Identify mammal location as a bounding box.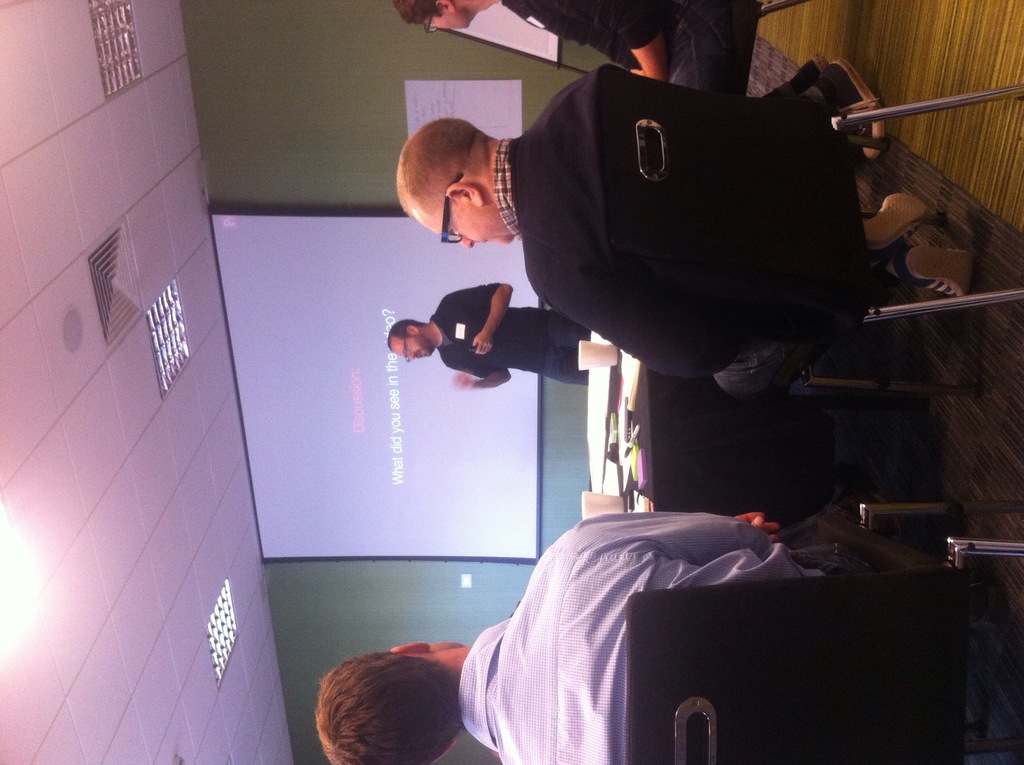
313:500:875:764.
